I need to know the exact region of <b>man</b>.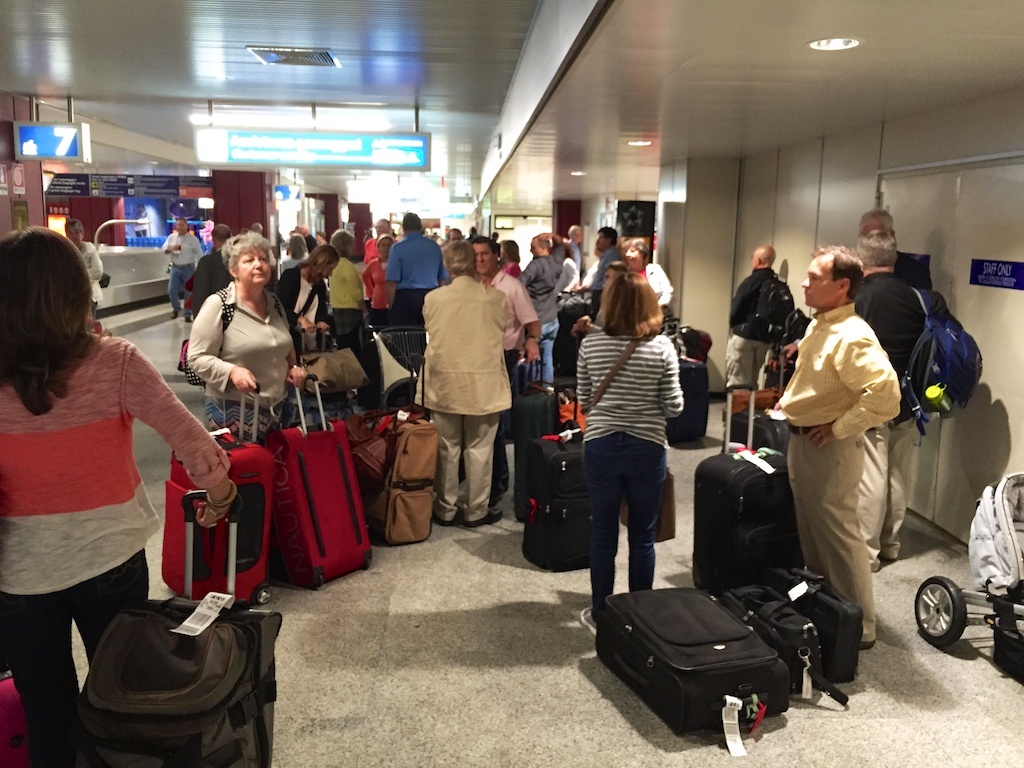
Region: bbox(718, 248, 788, 394).
